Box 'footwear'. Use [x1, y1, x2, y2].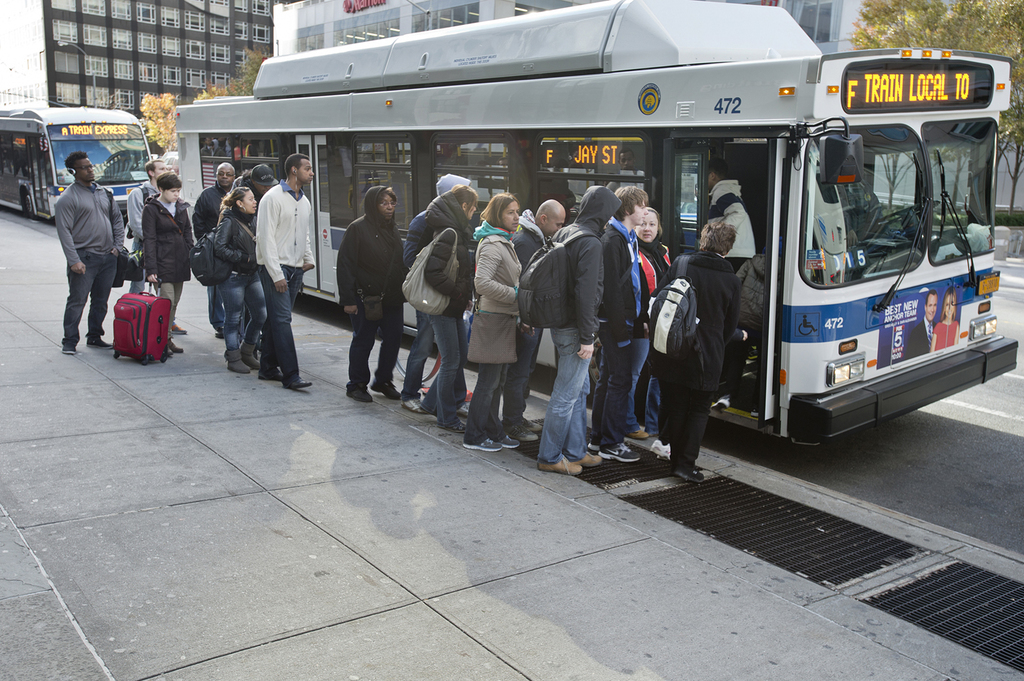
[233, 351, 253, 370].
